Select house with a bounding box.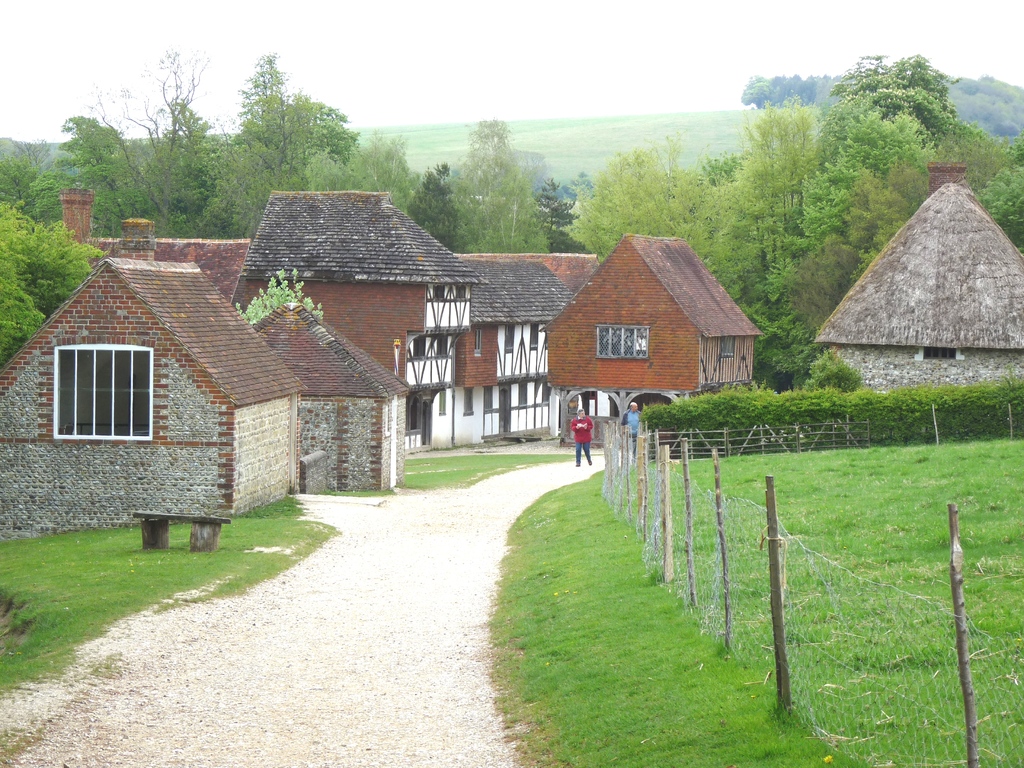
{"left": 252, "top": 317, "right": 408, "bottom": 487}.
